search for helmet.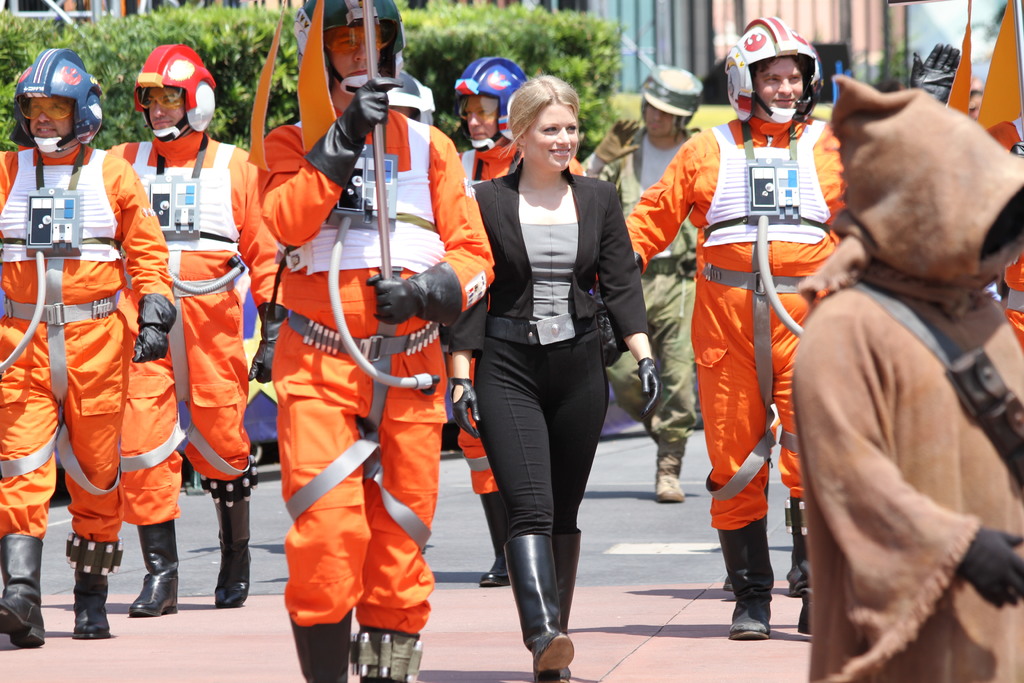
Found at locate(11, 45, 107, 159).
